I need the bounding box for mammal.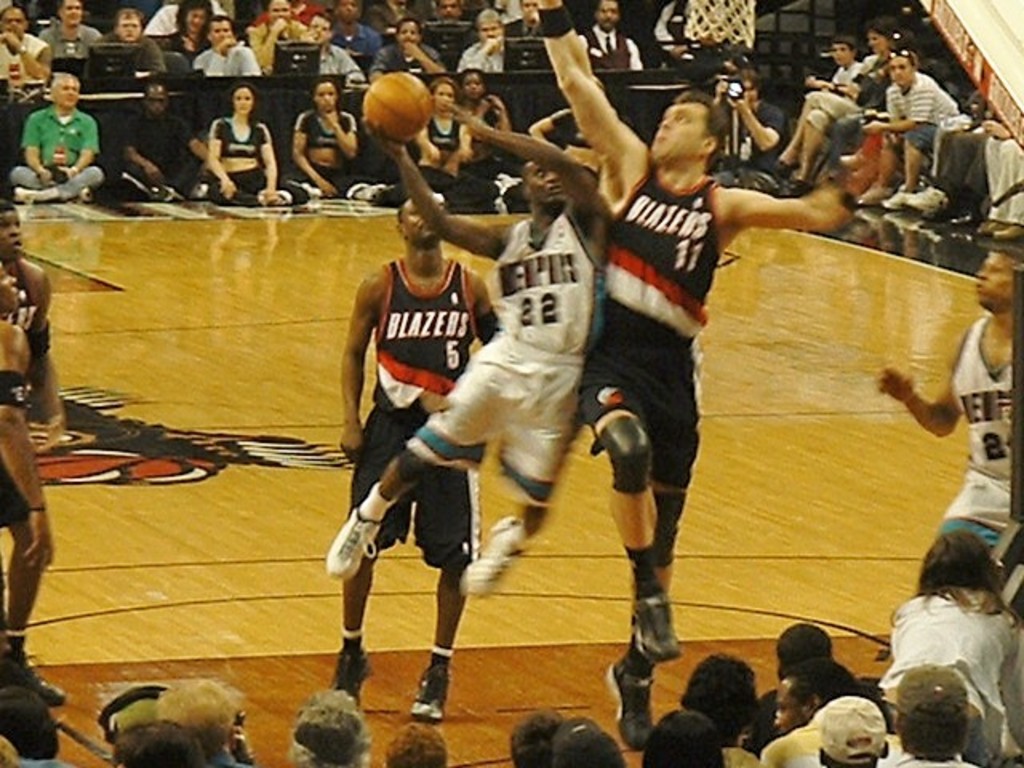
Here it is: BBox(750, 622, 861, 726).
